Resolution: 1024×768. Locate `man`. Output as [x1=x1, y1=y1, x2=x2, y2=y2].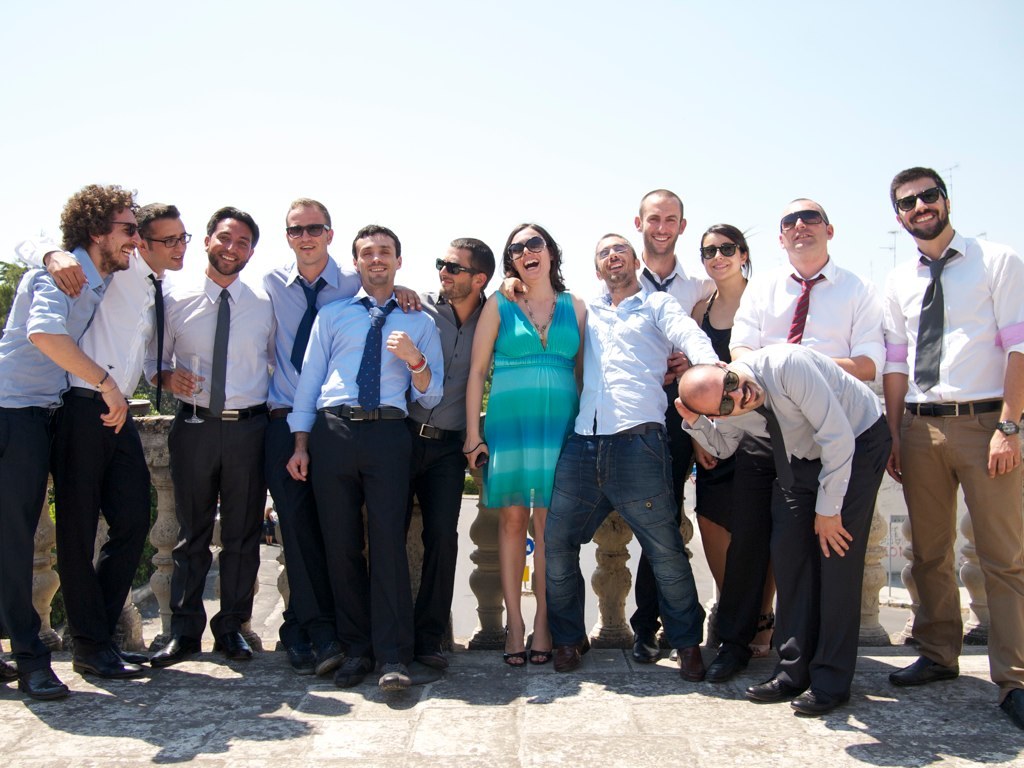
[x1=0, y1=190, x2=138, y2=707].
